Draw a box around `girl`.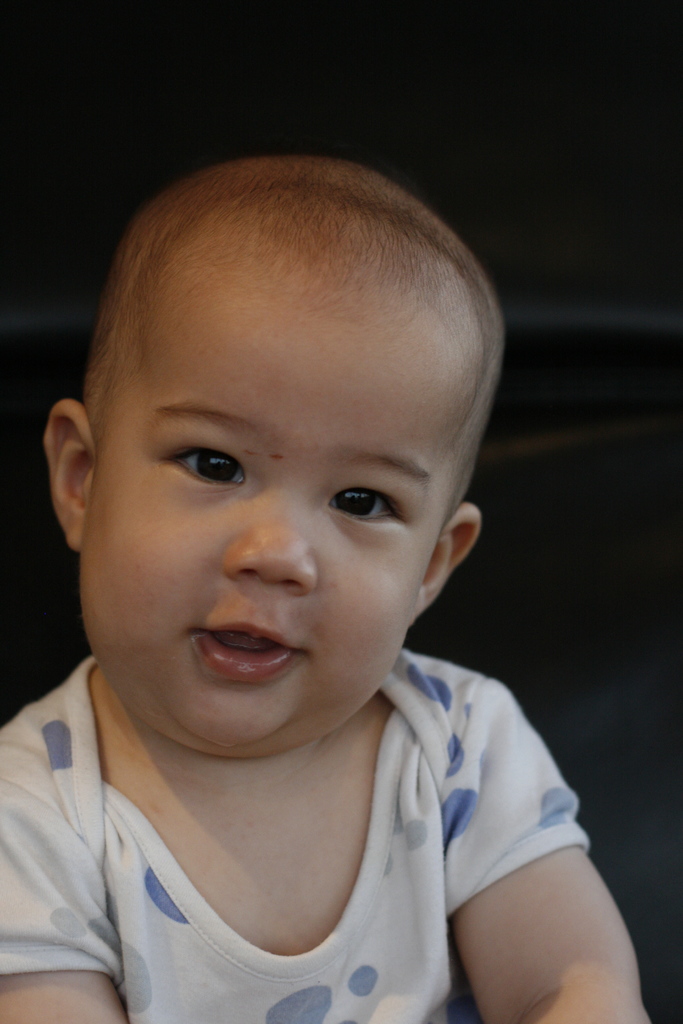
(left=1, top=163, right=651, bottom=1023).
